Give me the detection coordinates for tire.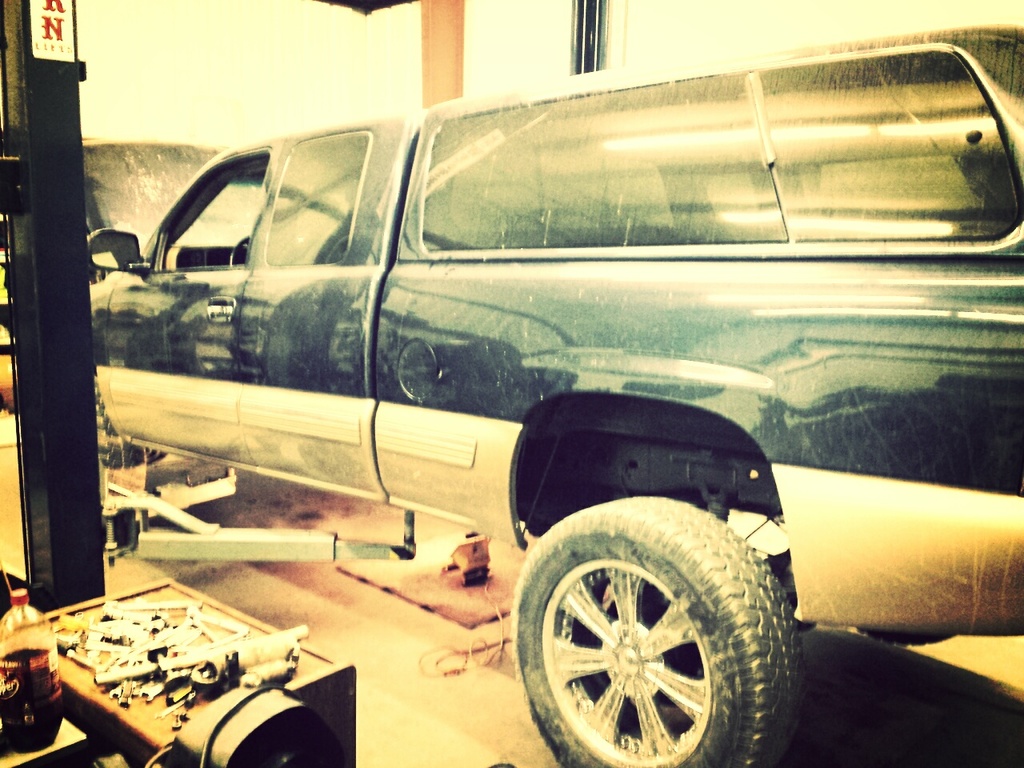
(502,503,787,767).
